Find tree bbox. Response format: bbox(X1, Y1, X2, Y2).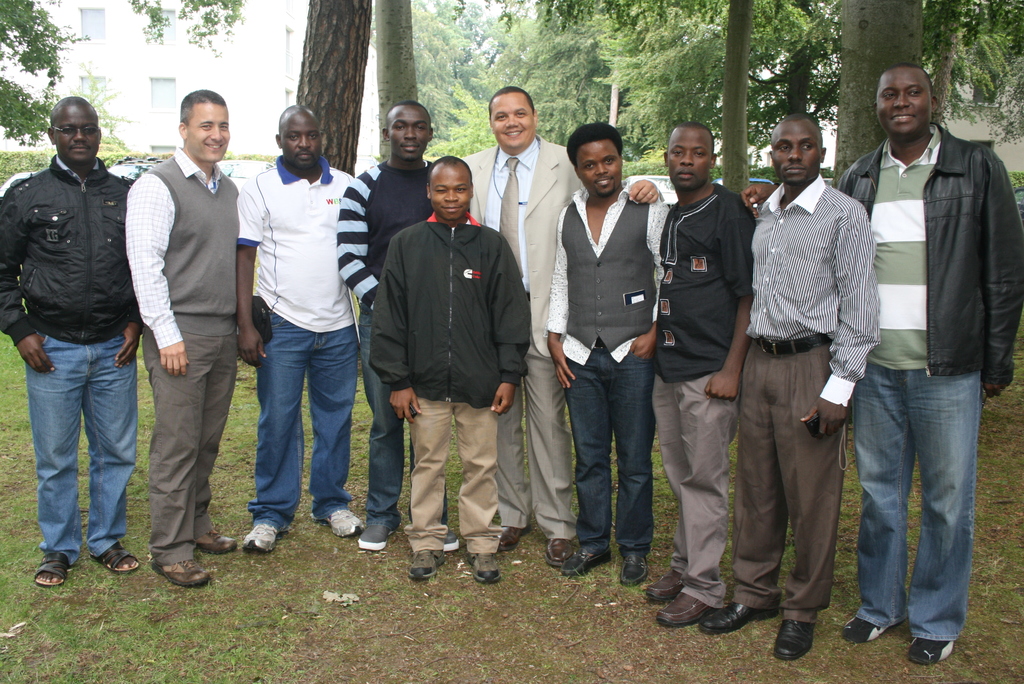
bbox(451, 0, 503, 136).
